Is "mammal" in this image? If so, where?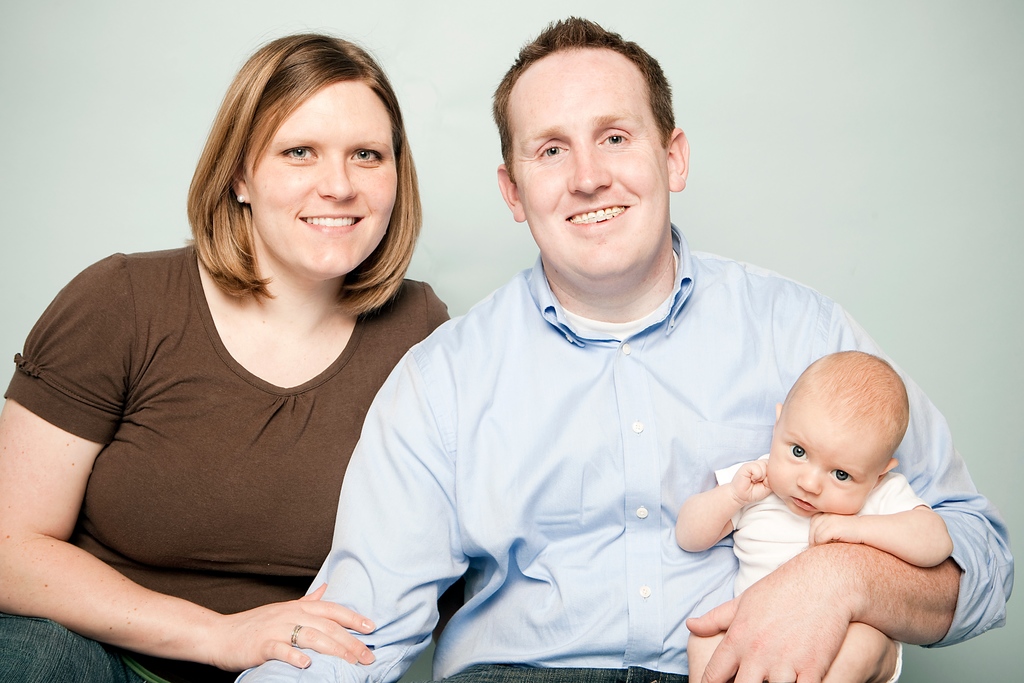
Yes, at rect(0, 31, 449, 682).
